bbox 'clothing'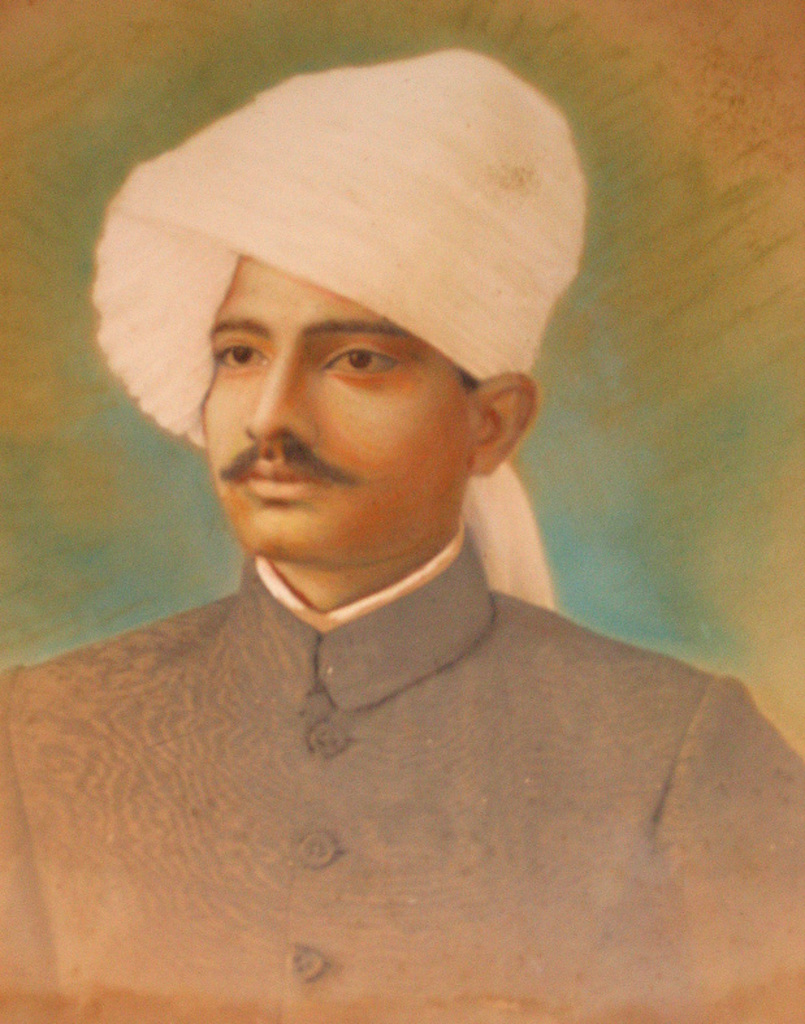
0:536:795:1023
